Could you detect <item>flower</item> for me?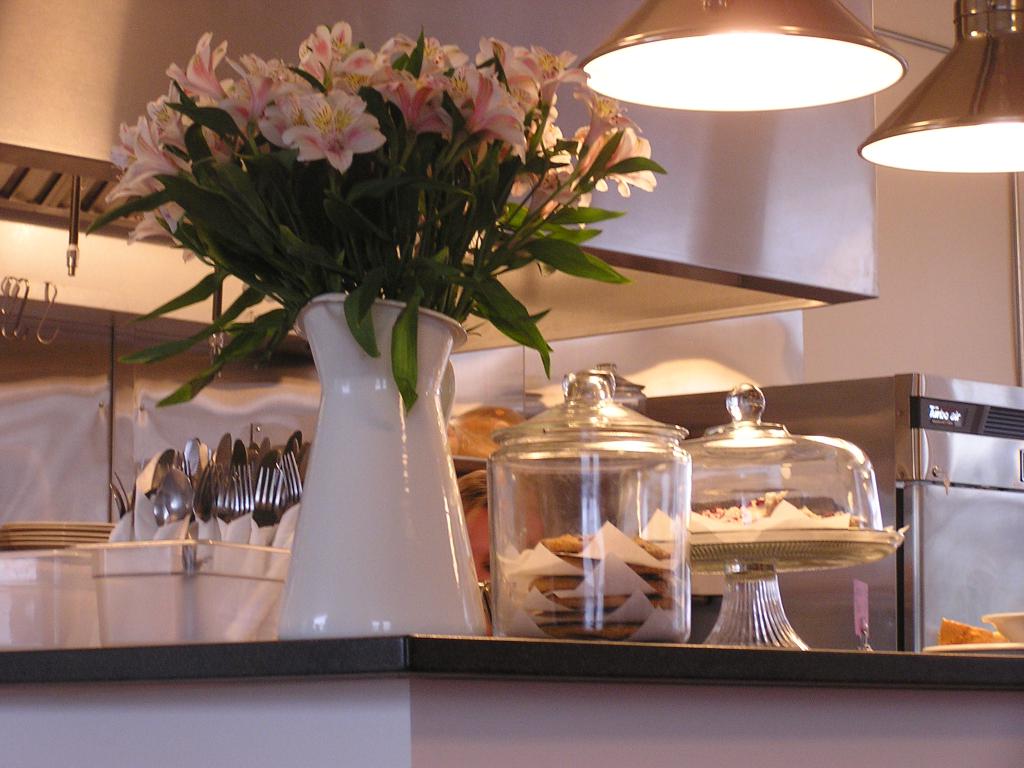
Detection result: <bbox>292, 97, 385, 174</bbox>.
